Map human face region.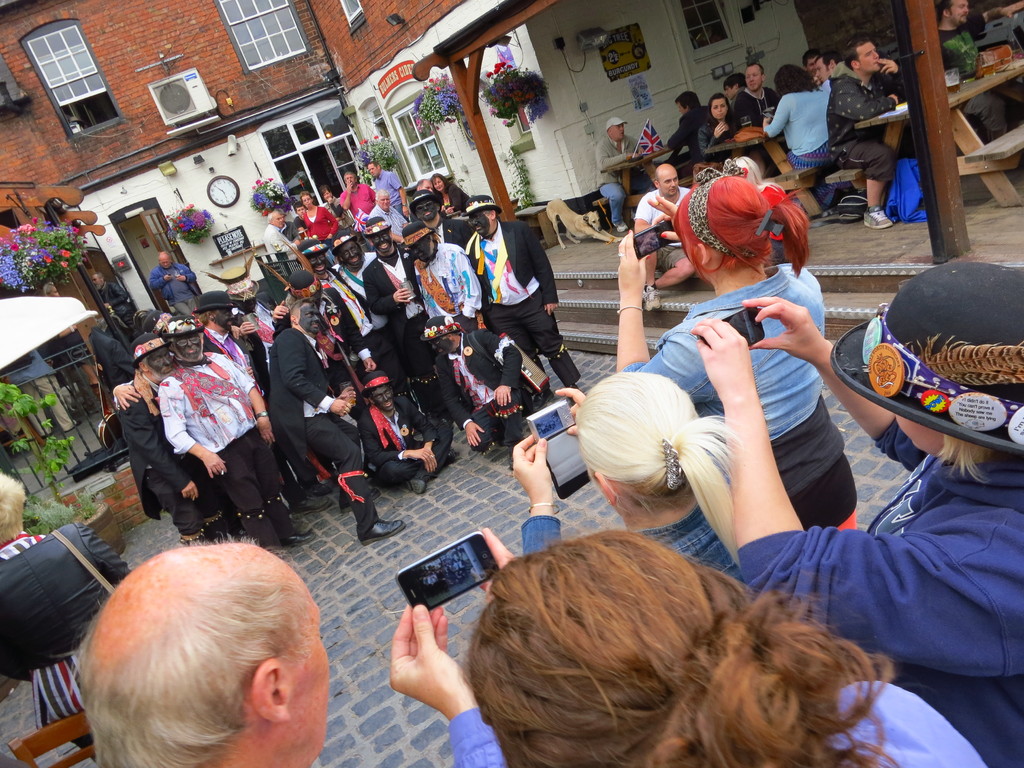
Mapped to locate(301, 195, 311, 205).
